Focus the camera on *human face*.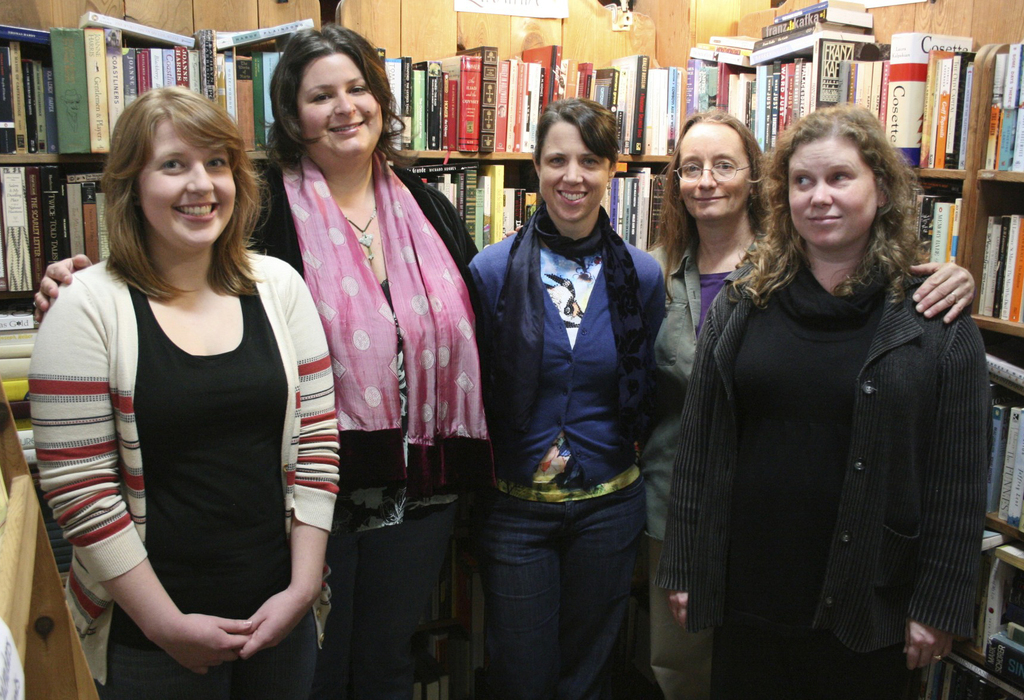
Focus region: left=780, top=124, right=881, bottom=244.
